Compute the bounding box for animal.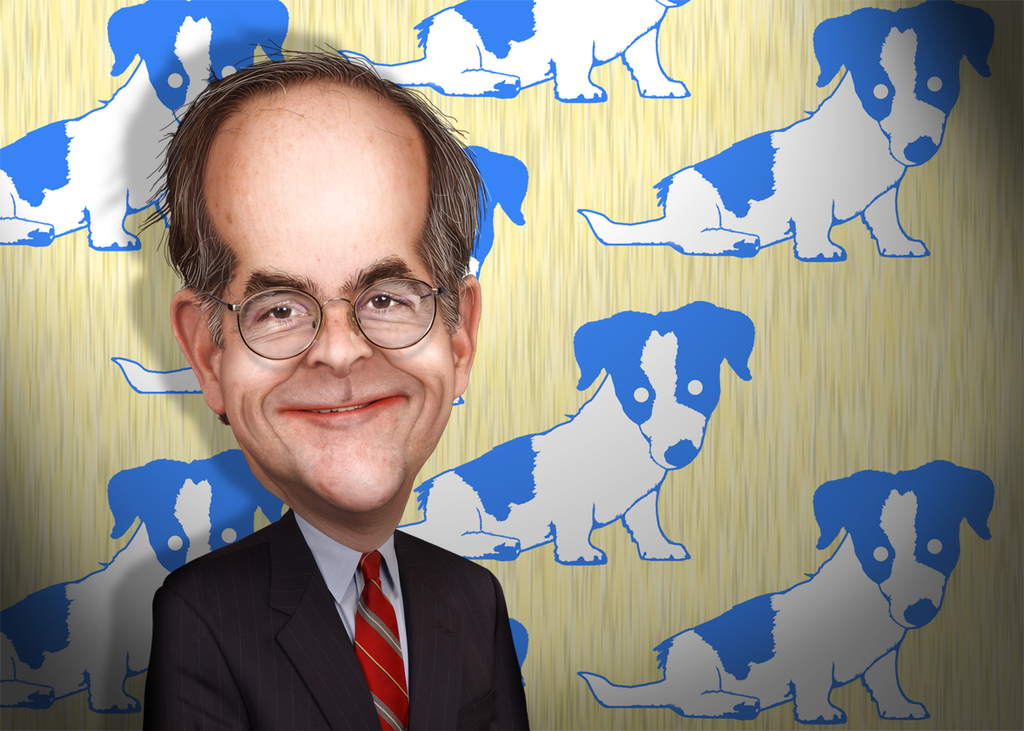
(left=574, top=455, right=999, bottom=722).
